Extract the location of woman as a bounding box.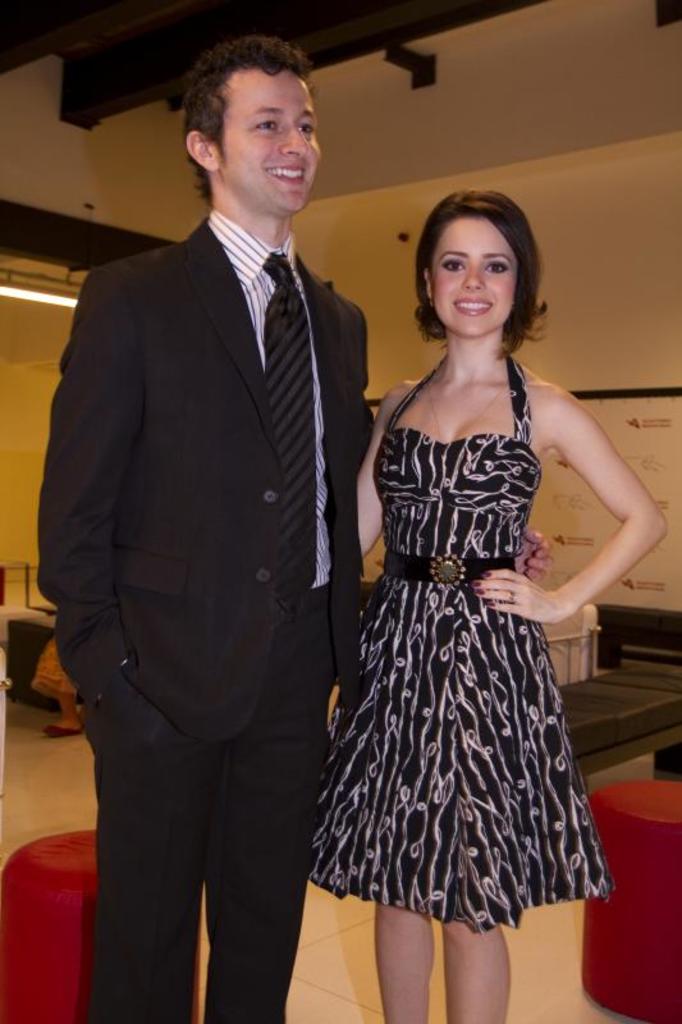
rect(310, 188, 670, 1023).
